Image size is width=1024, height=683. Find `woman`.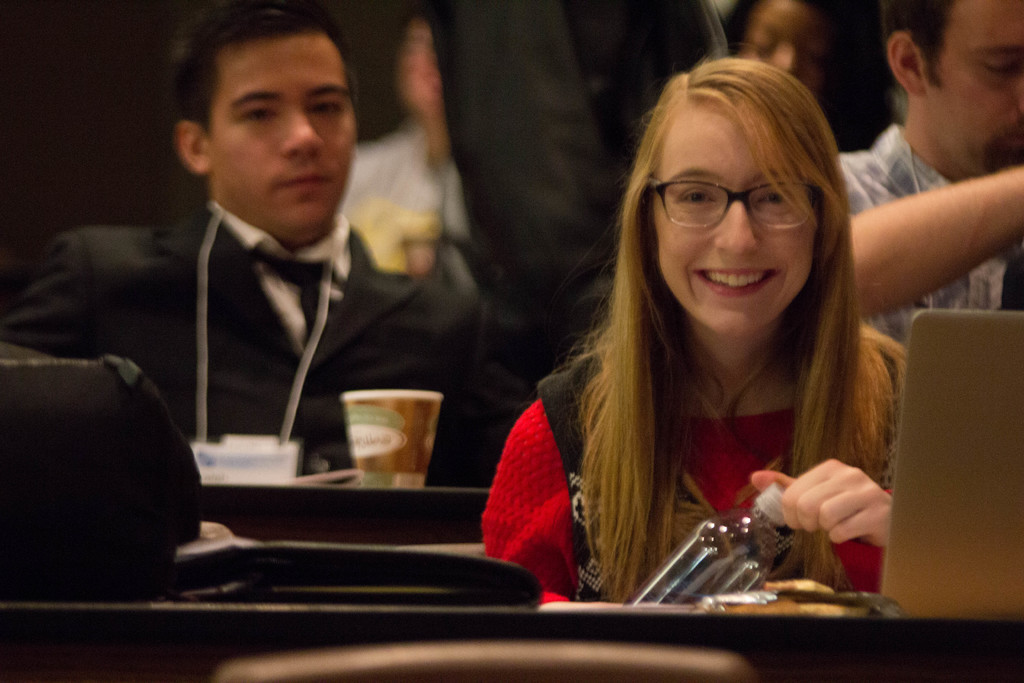
crop(487, 67, 936, 619).
